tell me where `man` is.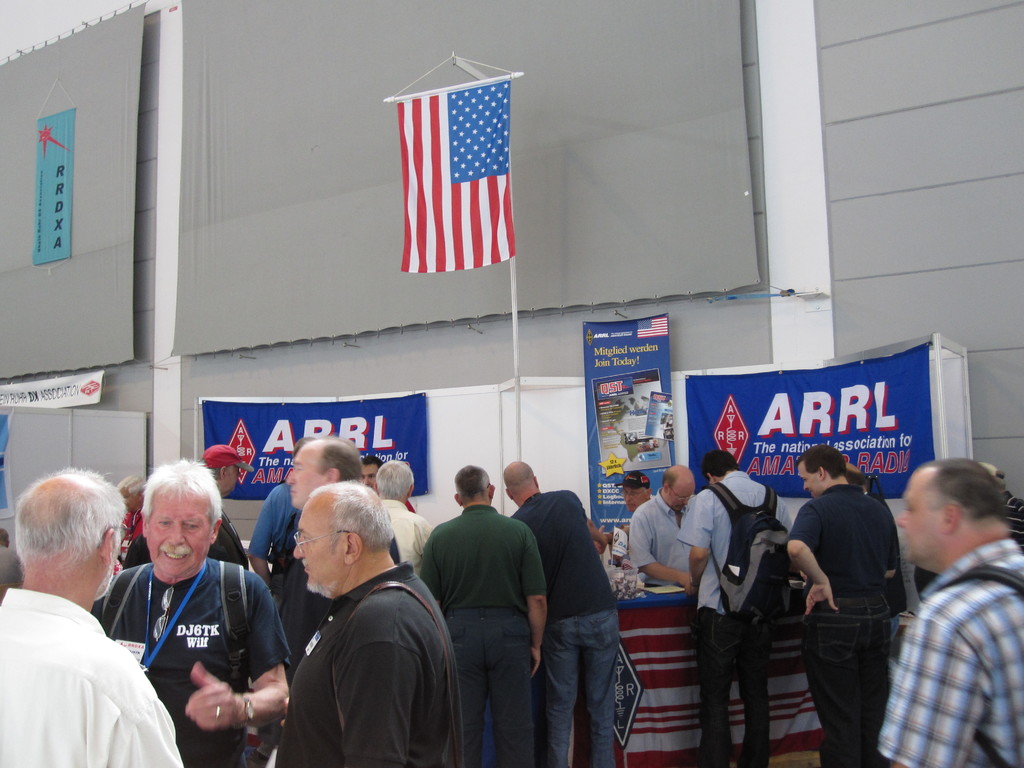
`man` is at <bbox>284, 484, 447, 765</bbox>.
